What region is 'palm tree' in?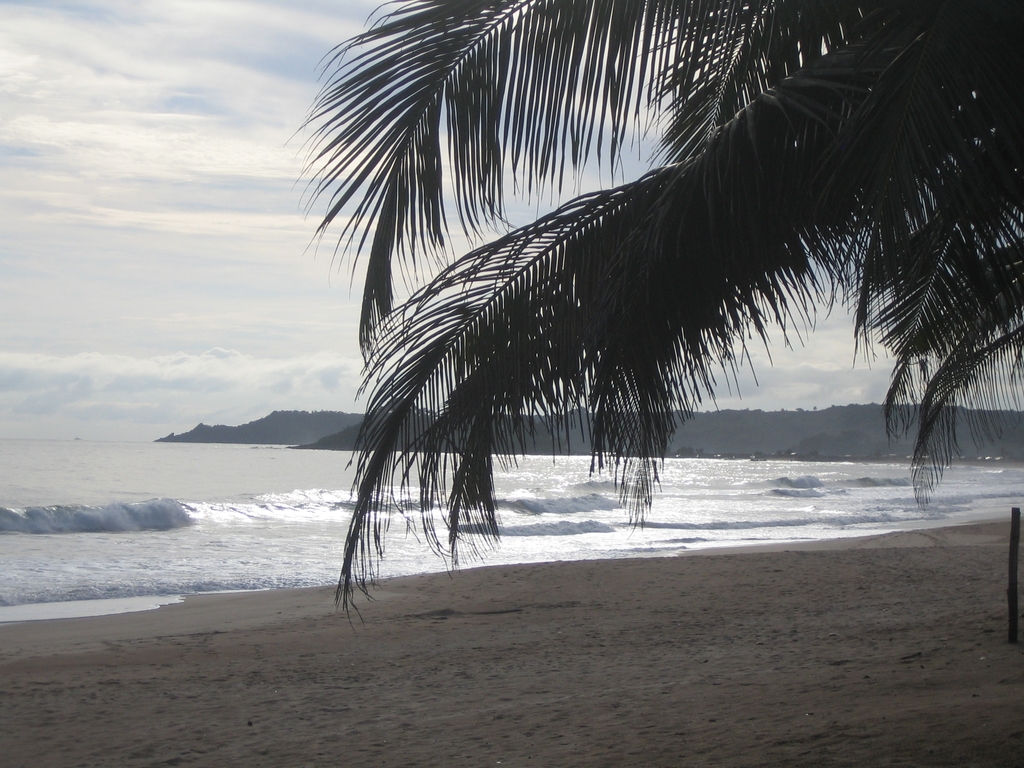
bbox=(288, 0, 1023, 627).
